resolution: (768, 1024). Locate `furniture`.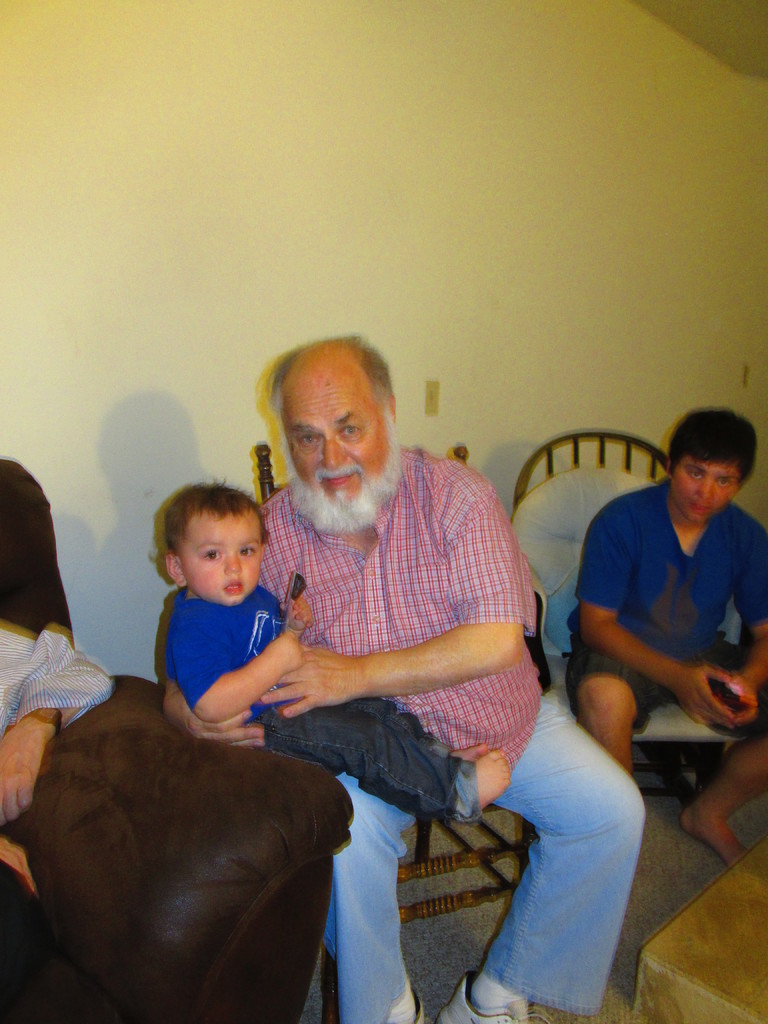
(left=254, top=442, right=539, bottom=1023).
